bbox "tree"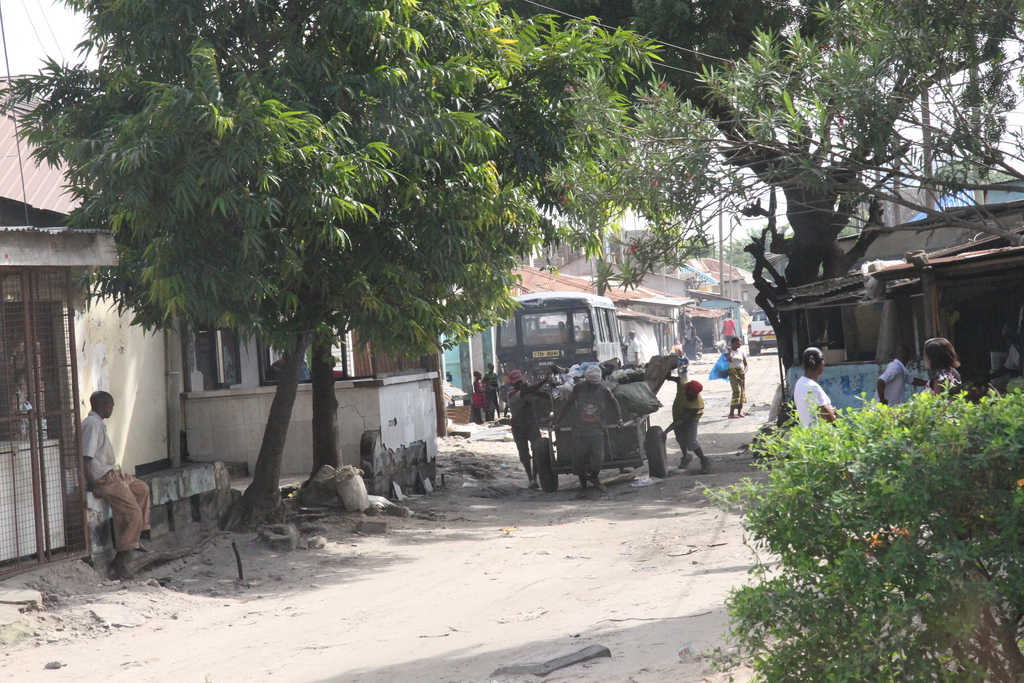
x1=503 y1=0 x2=1023 y2=399
